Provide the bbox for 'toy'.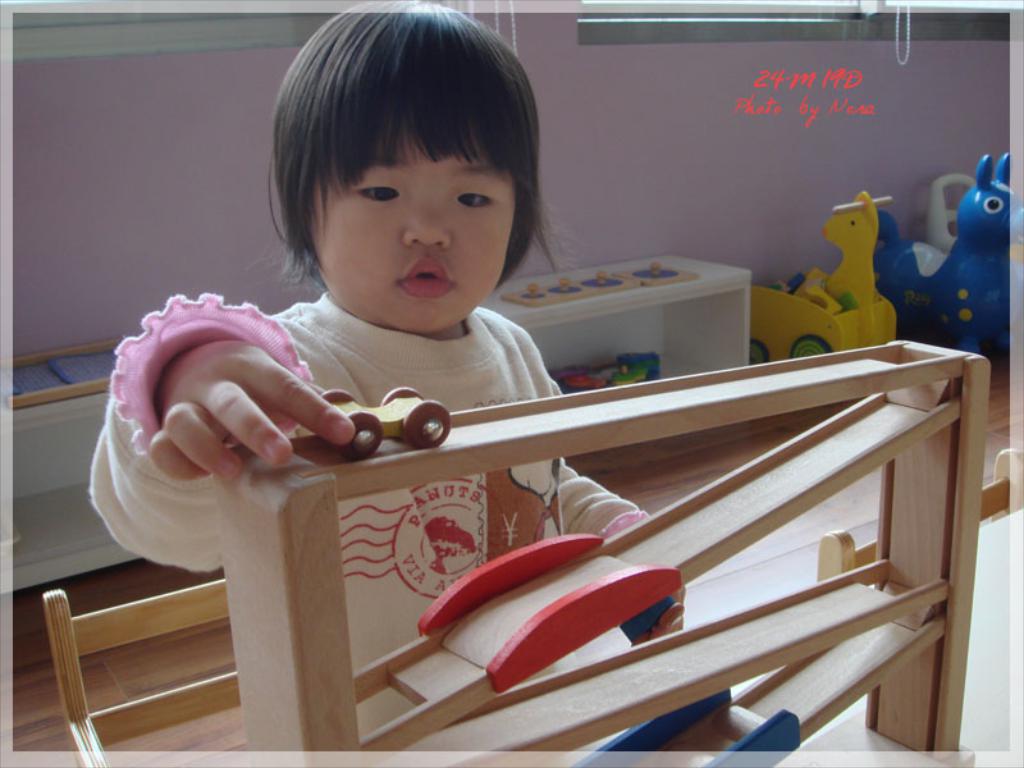
rect(44, 335, 1023, 767).
